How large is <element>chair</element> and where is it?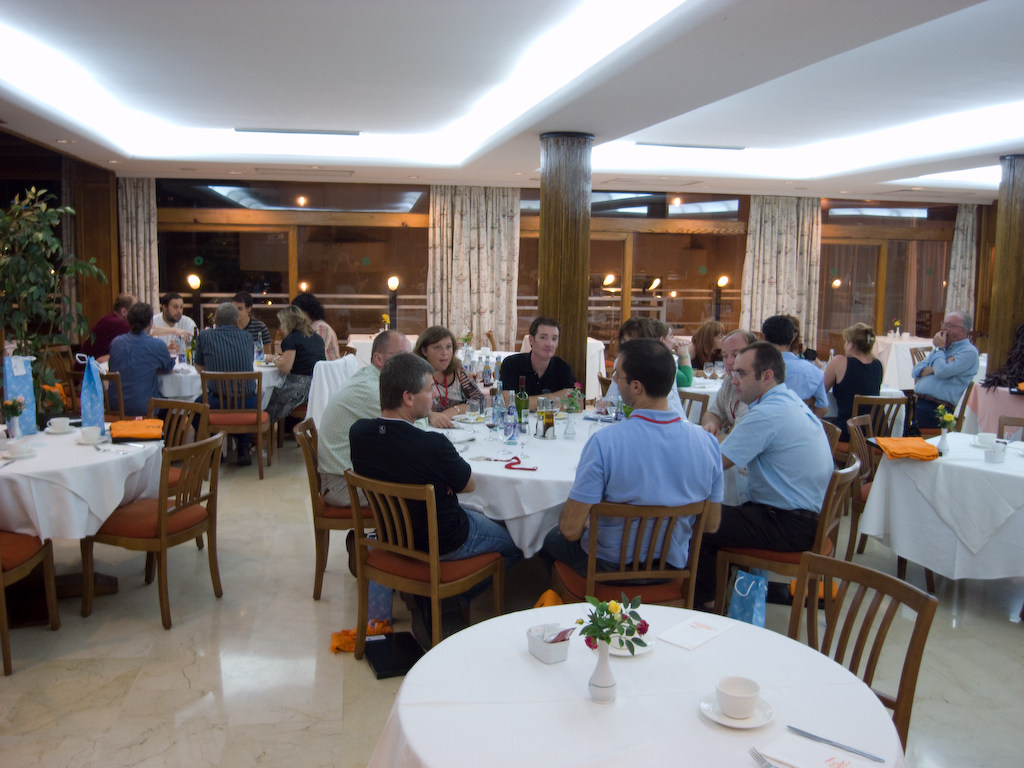
Bounding box: 293 416 388 604.
